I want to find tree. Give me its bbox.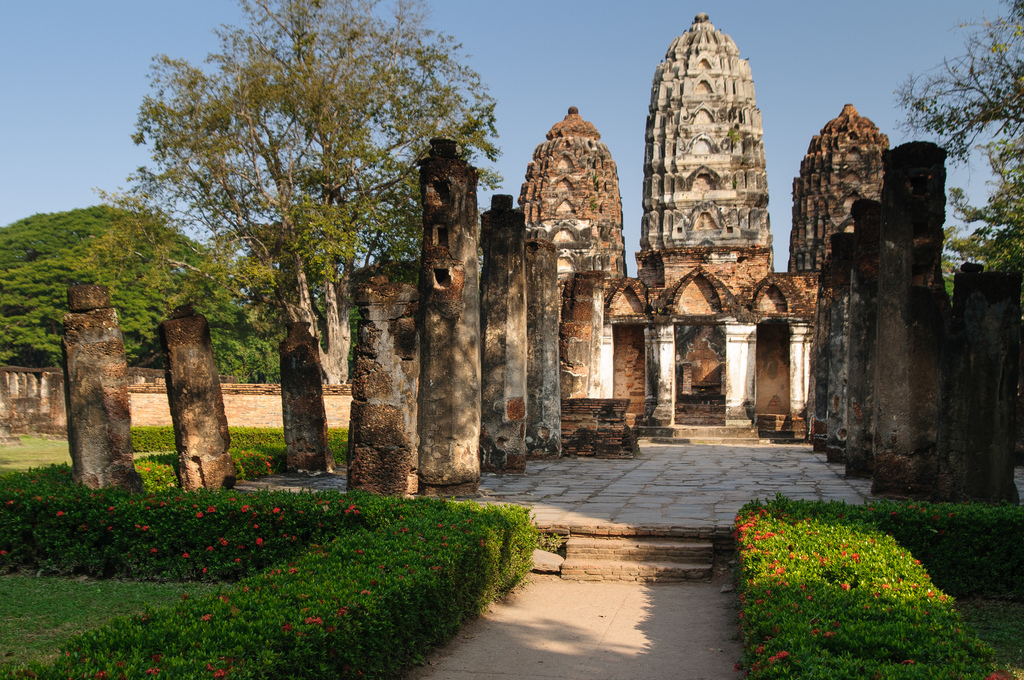
x1=943 y1=266 x2=955 y2=303.
